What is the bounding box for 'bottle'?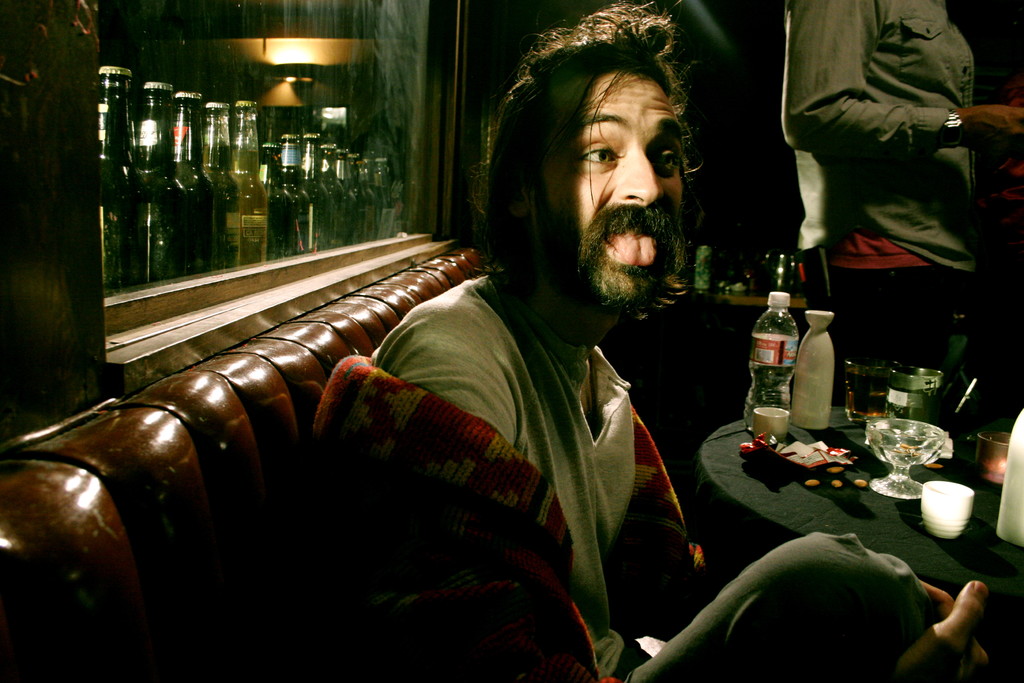
<bbox>197, 104, 242, 215</bbox>.
